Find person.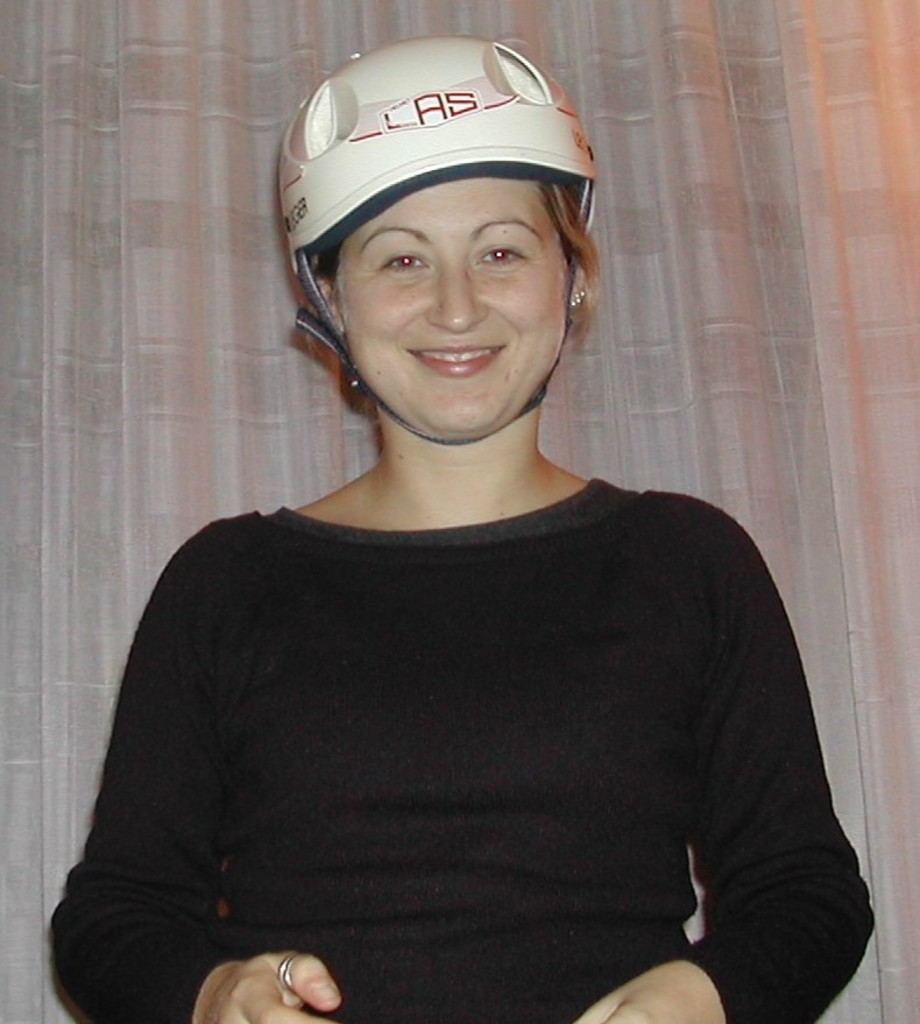
Rect(34, 66, 868, 1009).
